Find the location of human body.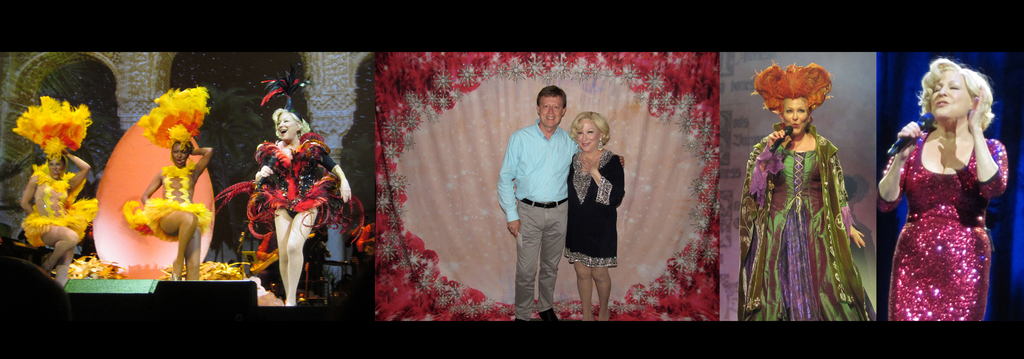
Location: select_region(886, 69, 1009, 322).
